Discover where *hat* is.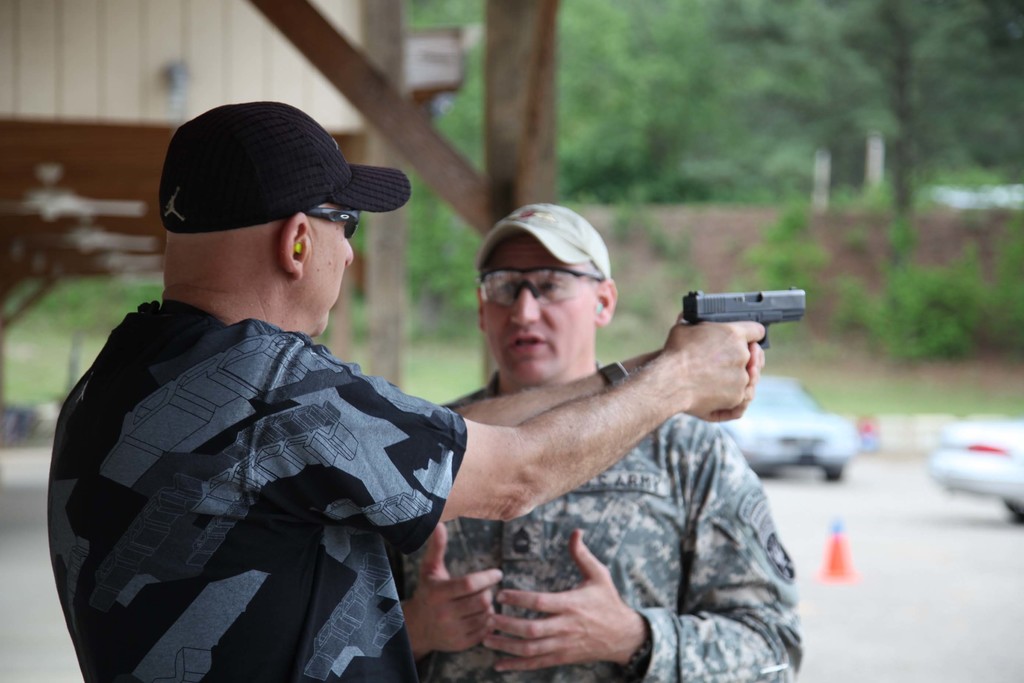
Discovered at 477:204:609:279.
